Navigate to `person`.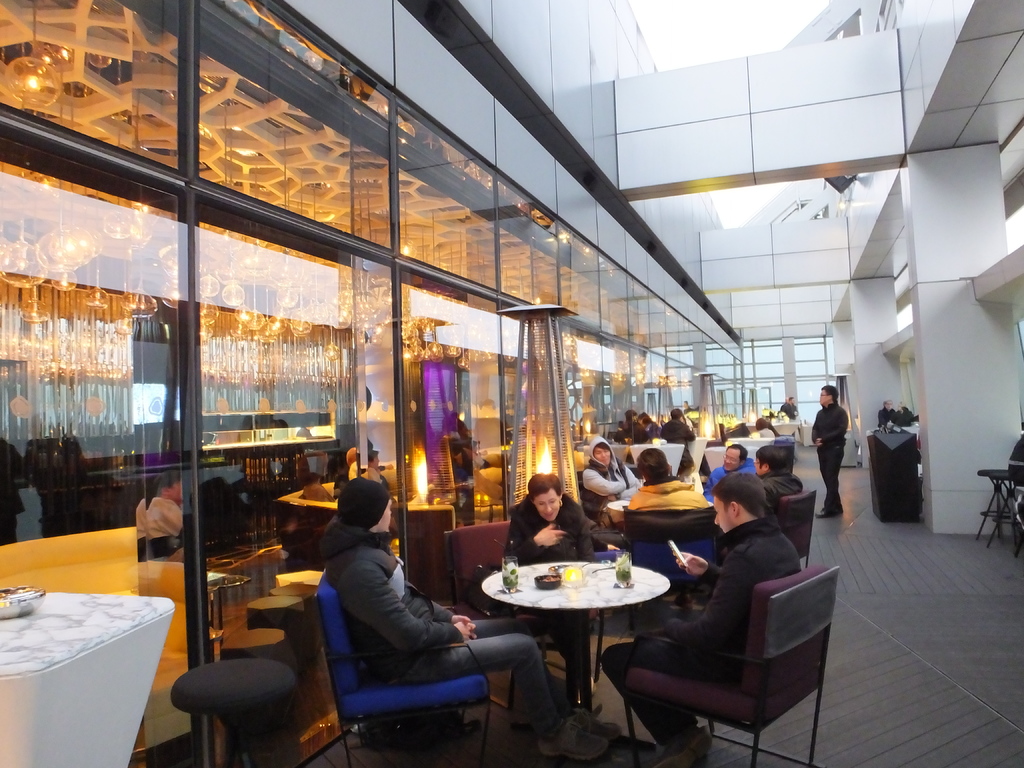
Navigation target: Rect(328, 481, 609, 761).
